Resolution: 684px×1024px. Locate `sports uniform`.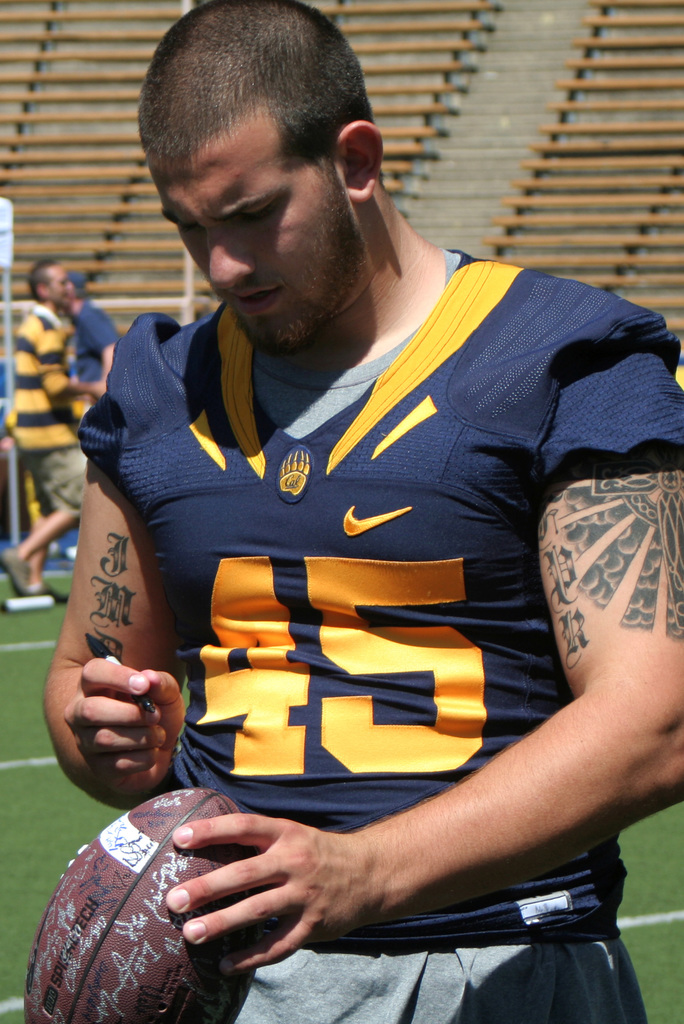
detection(61, 242, 676, 1023).
